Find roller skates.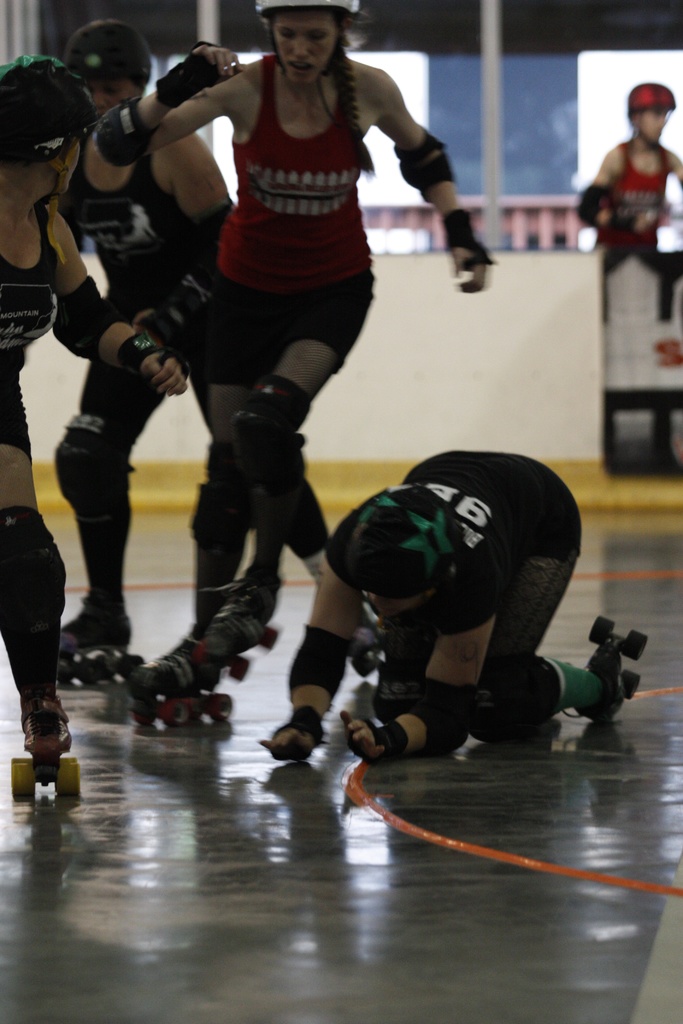
(x1=7, y1=698, x2=84, y2=801).
